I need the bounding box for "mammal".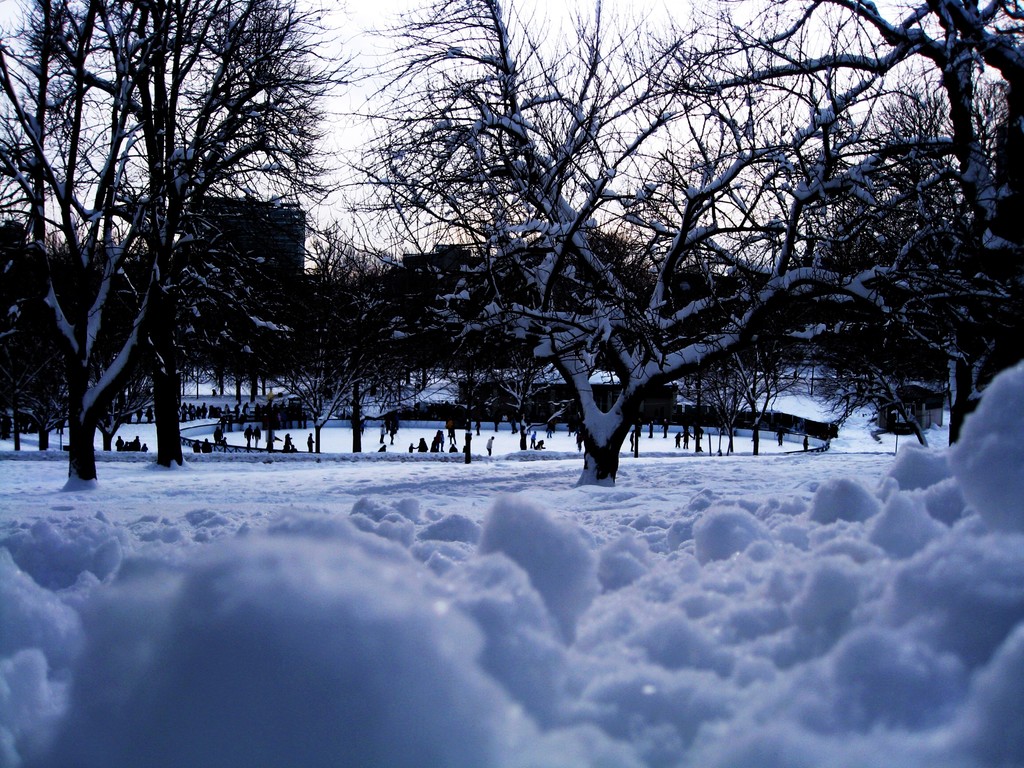
Here it is: [383, 415, 398, 442].
